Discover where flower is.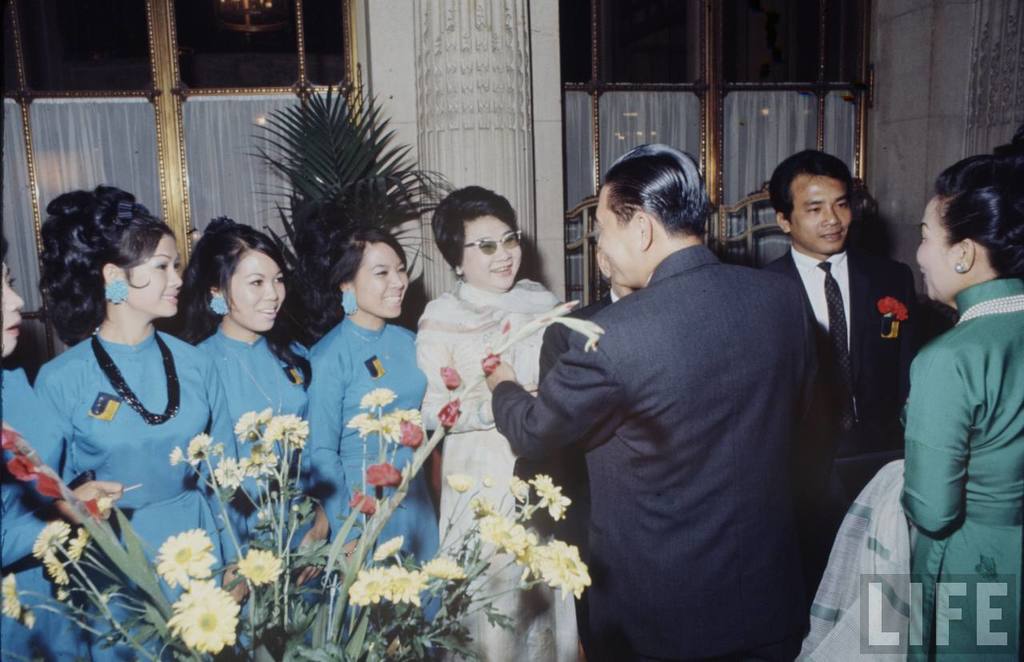
Discovered at x1=242 y1=448 x2=276 y2=479.
